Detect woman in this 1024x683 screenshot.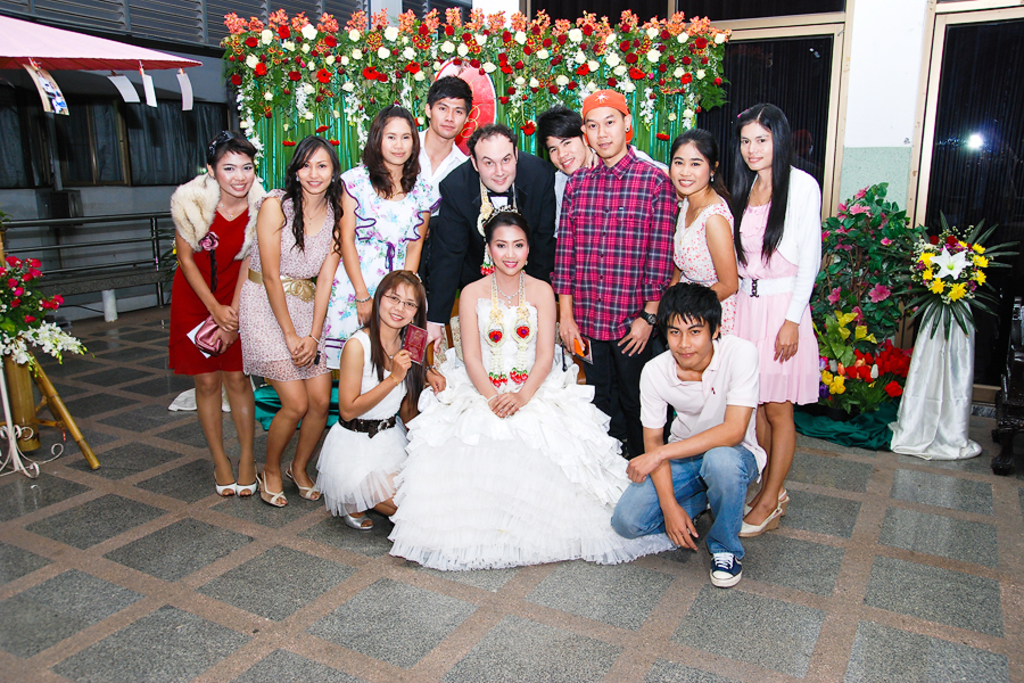
Detection: BBox(683, 143, 740, 363).
